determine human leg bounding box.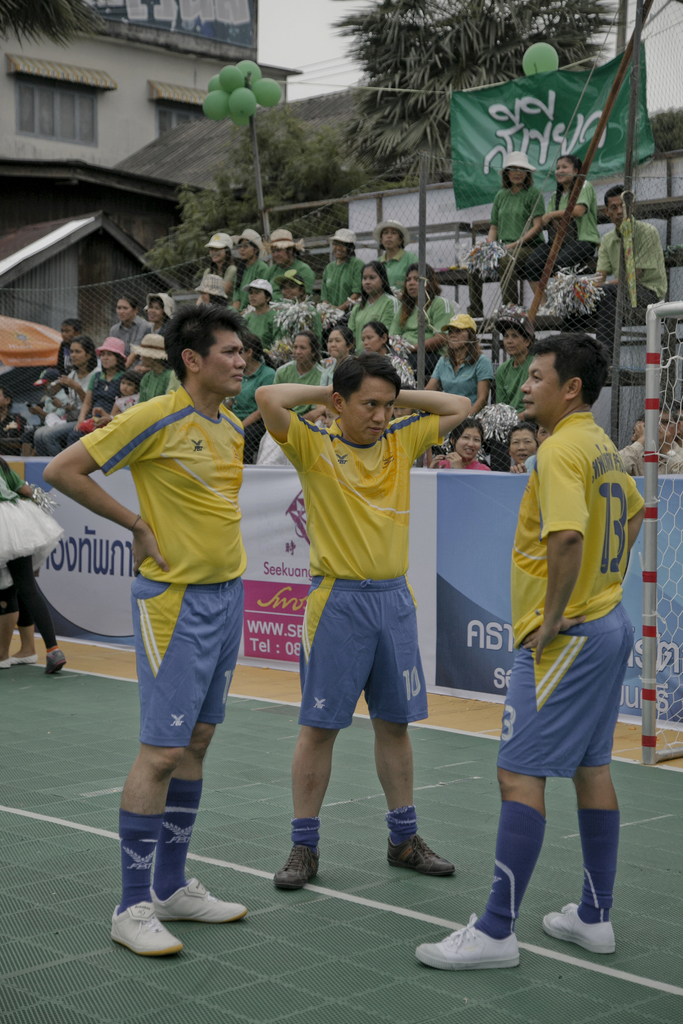
Determined: bbox=(539, 602, 623, 959).
